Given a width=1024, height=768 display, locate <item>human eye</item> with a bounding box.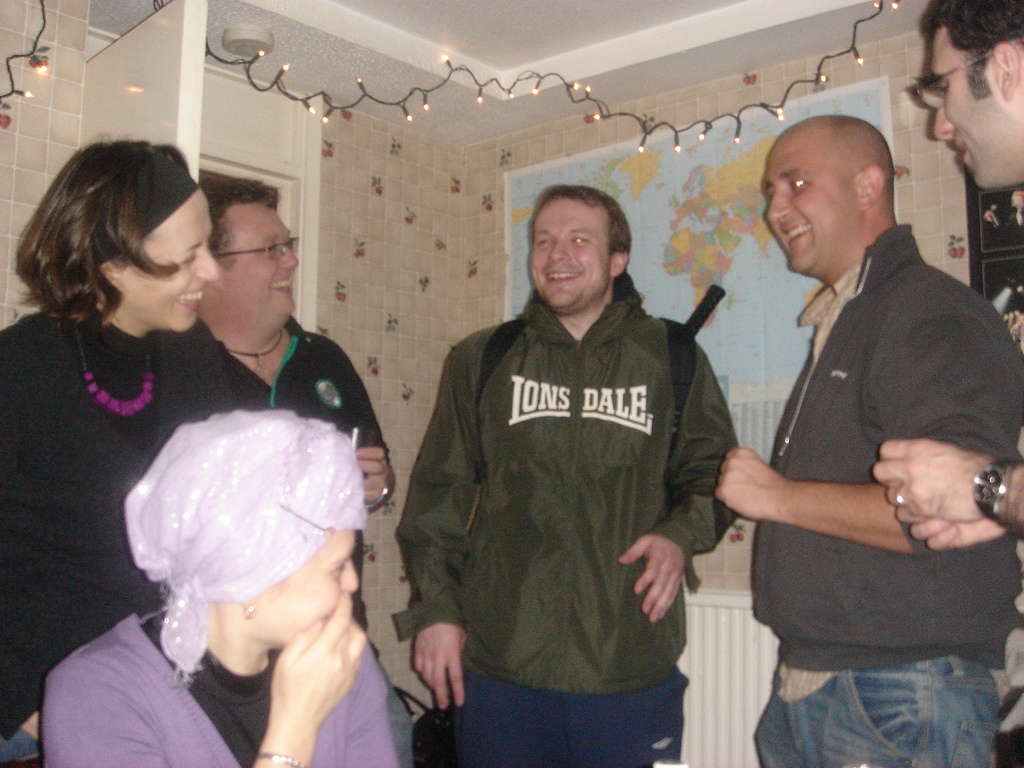
Located: (534, 234, 554, 247).
